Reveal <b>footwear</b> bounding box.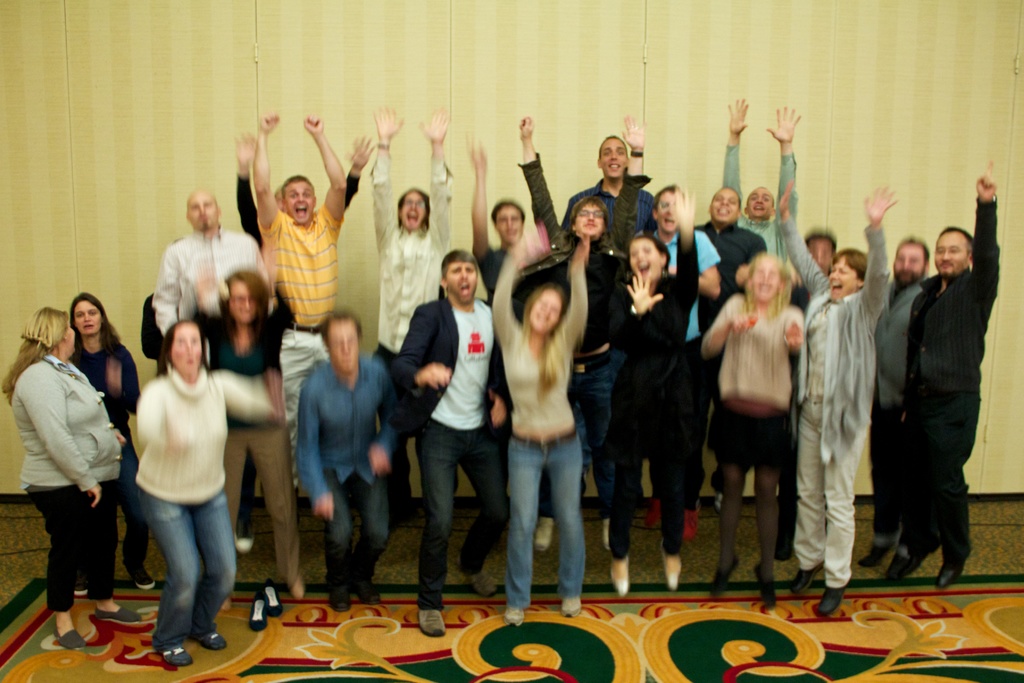
Revealed: select_region(249, 575, 281, 632).
